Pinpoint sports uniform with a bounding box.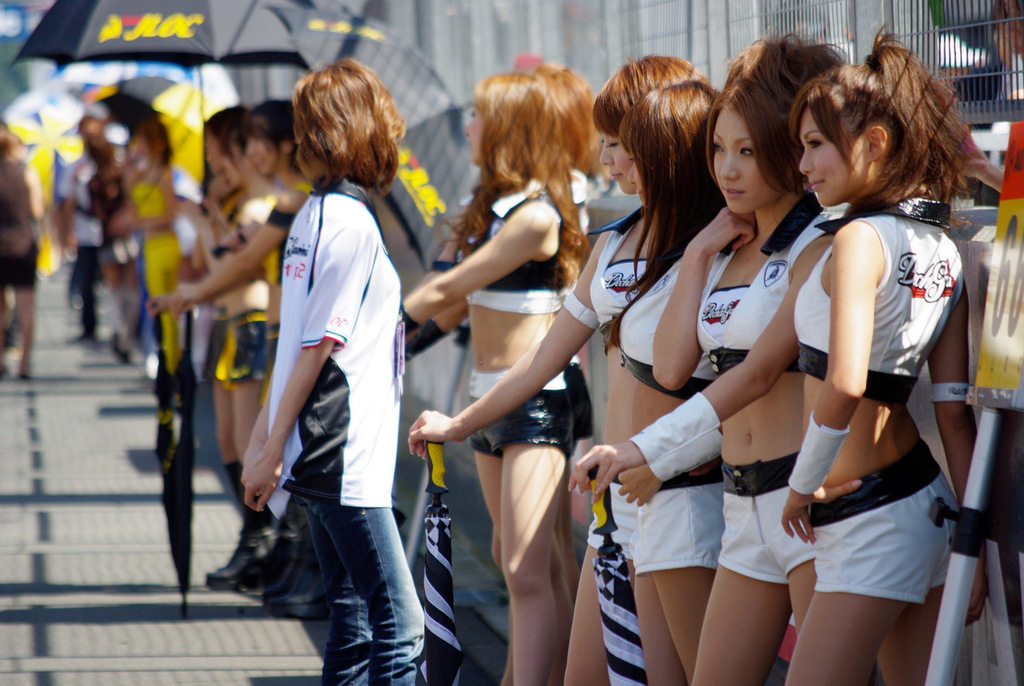
left=467, top=183, right=573, bottom=459.
